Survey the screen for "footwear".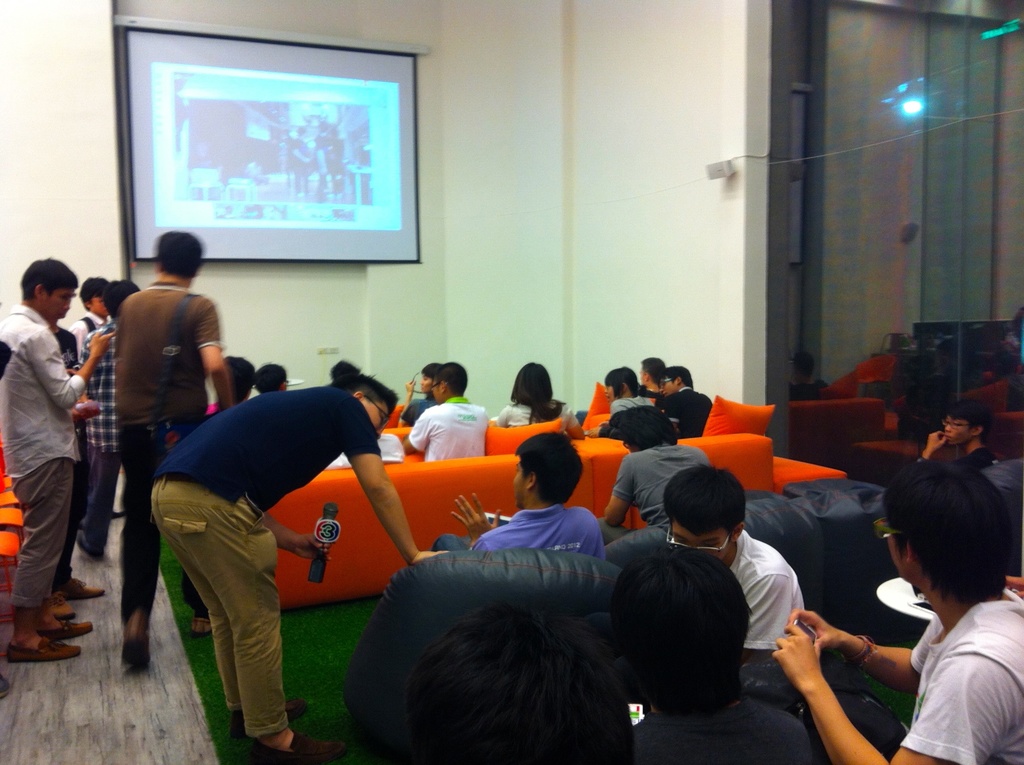
Survey found: [34, 620, 99, 638].
